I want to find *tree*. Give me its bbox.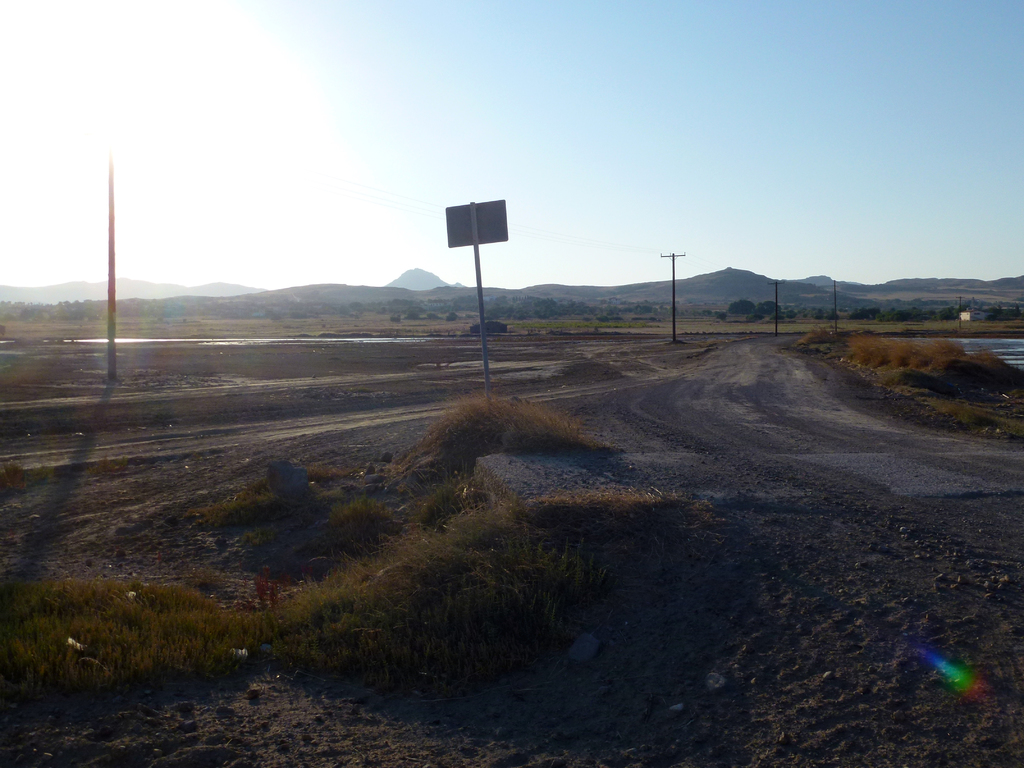
(812, 306, 822, 319).
